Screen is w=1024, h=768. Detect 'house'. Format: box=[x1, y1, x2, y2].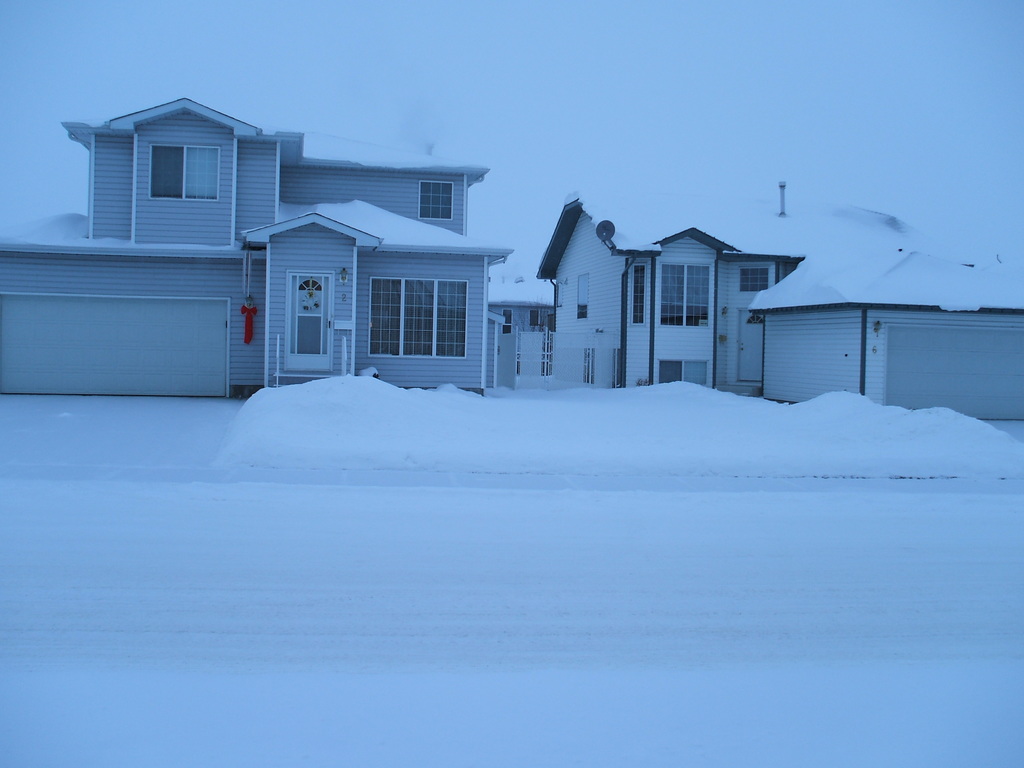
box=[0, 97, 515, 396].
